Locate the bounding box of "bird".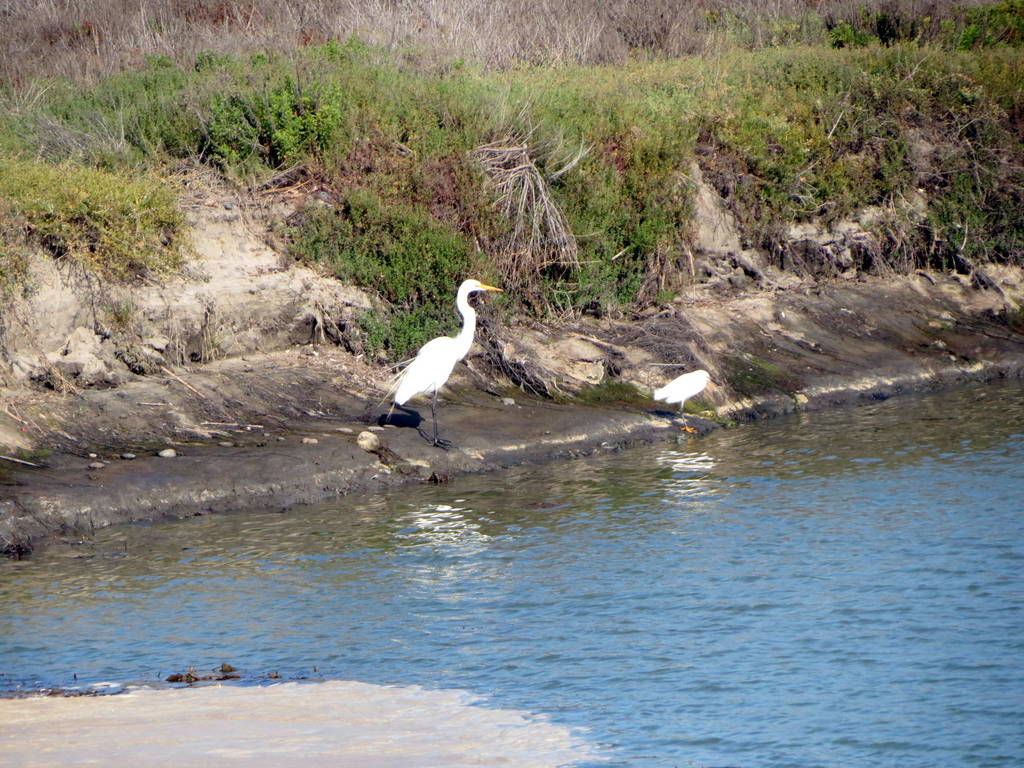
Bounding box: x1=647, y1=365, x2=718, y2=440.
